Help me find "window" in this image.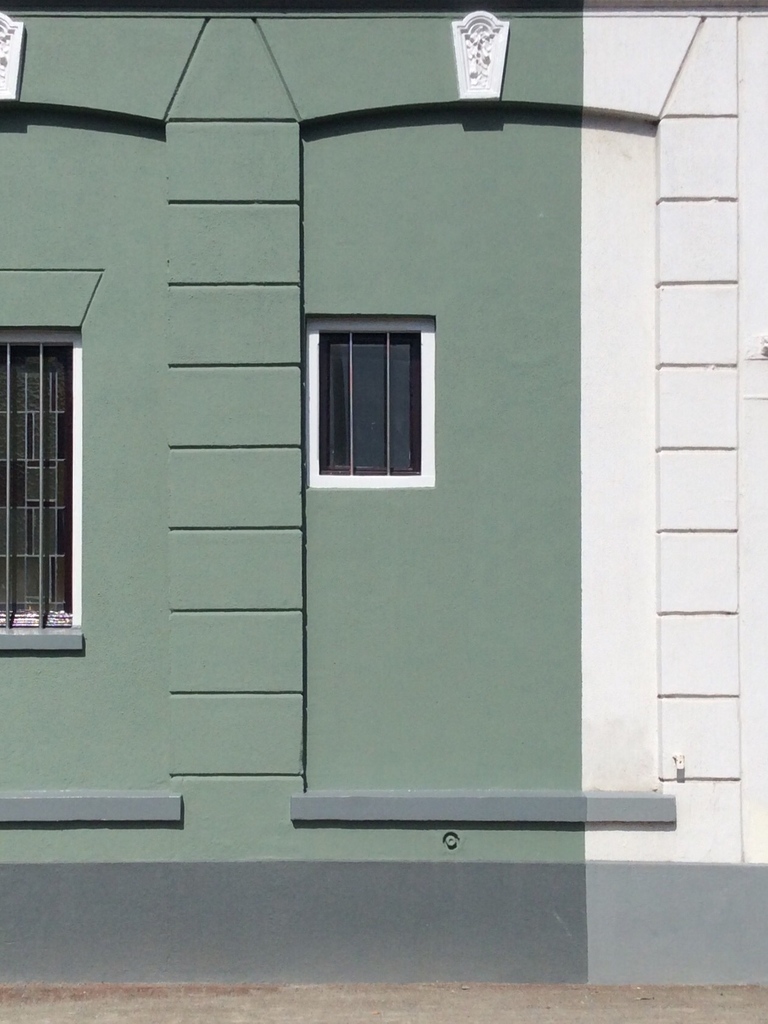
Found it: (x1=315, y1=302, x2=442, y2=474).
